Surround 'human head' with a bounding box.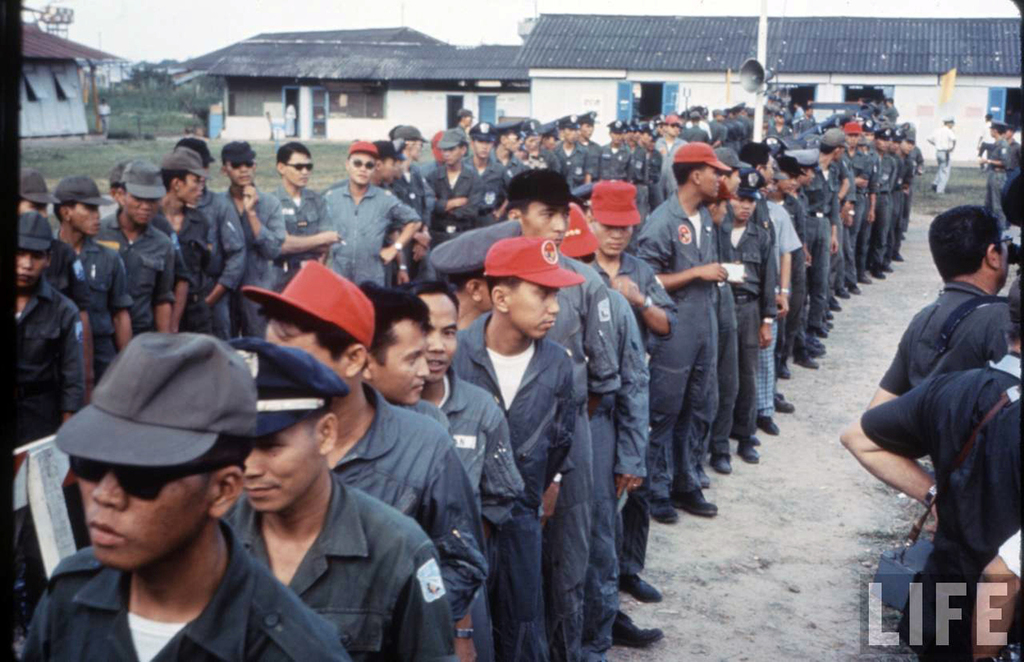
pyautogui.locateOnScreen(276, 140, 315, 190).
